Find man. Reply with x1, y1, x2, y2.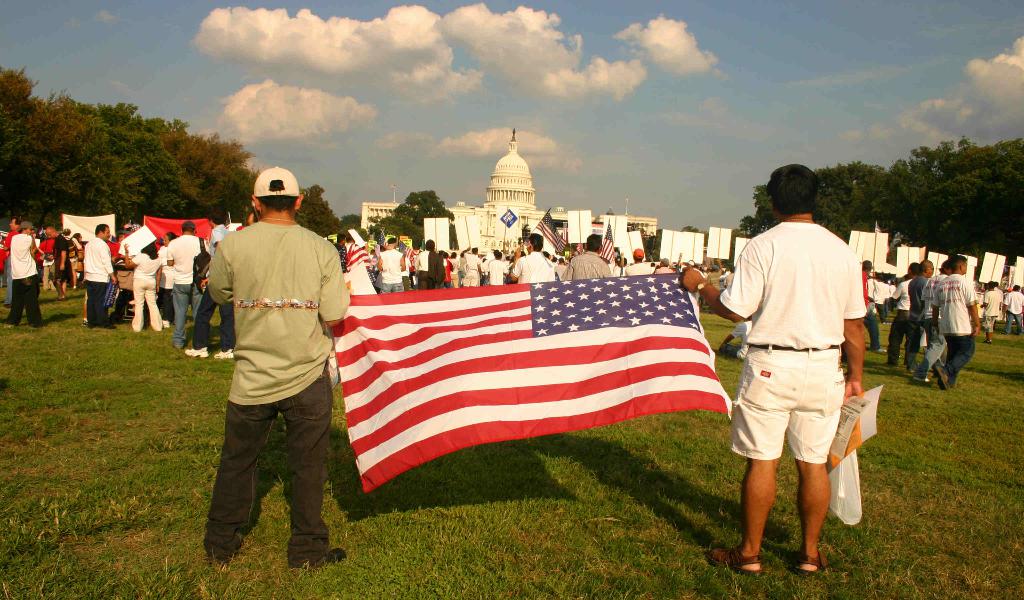
908, 258, 934, 379.
